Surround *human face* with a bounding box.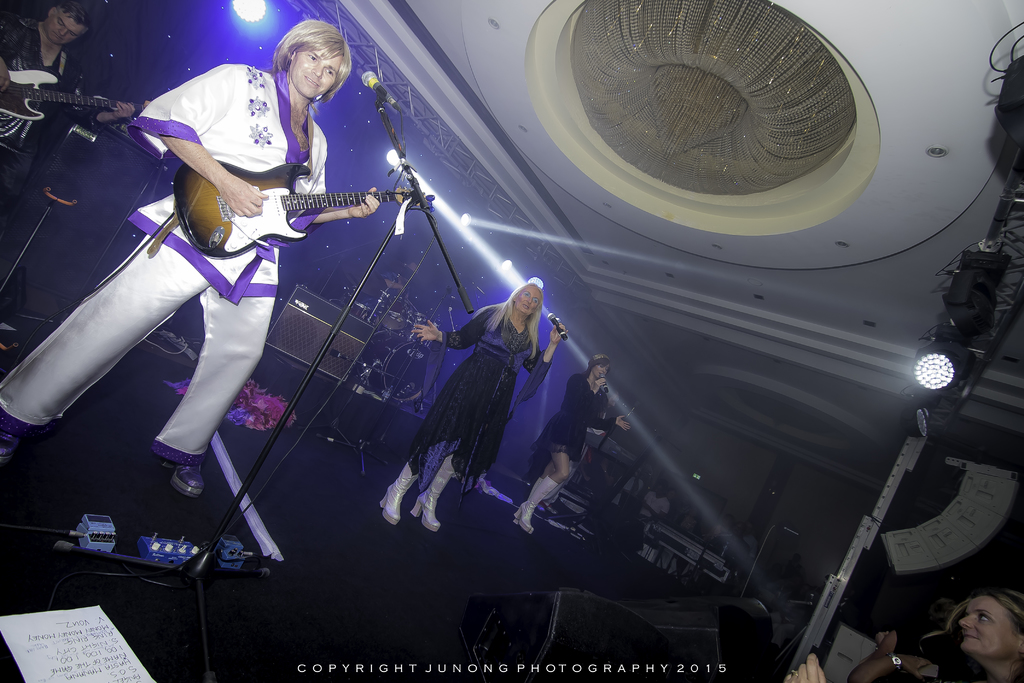
{"left": 954, "top": 588, "right": 1019, "bottom": 655}.
